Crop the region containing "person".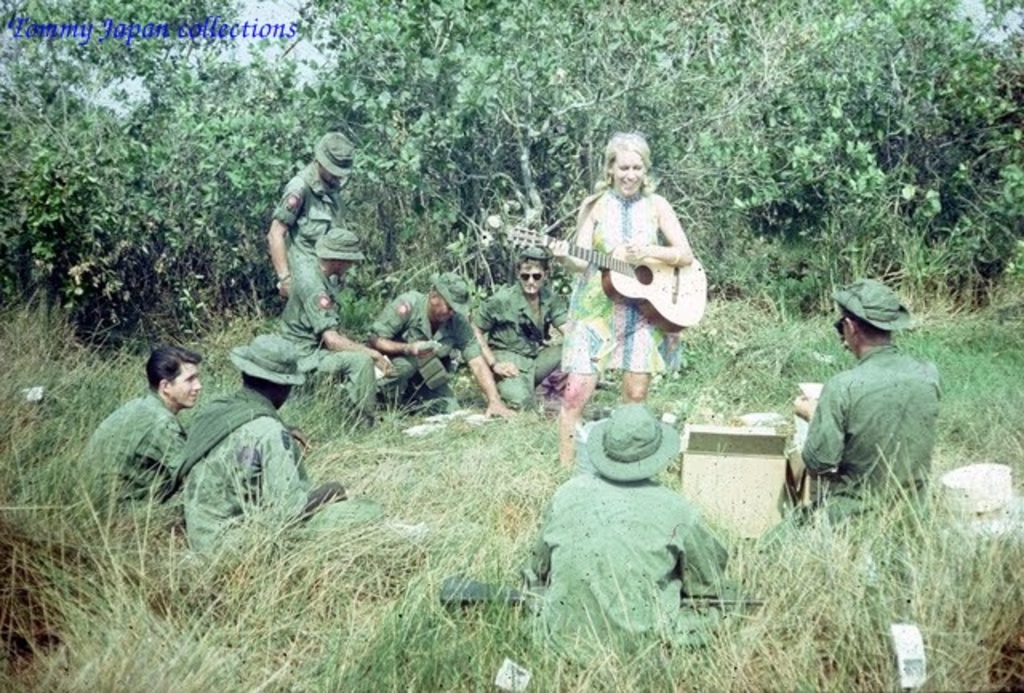
Crop region: (left=477, top=246, right=566, bottom=399).
